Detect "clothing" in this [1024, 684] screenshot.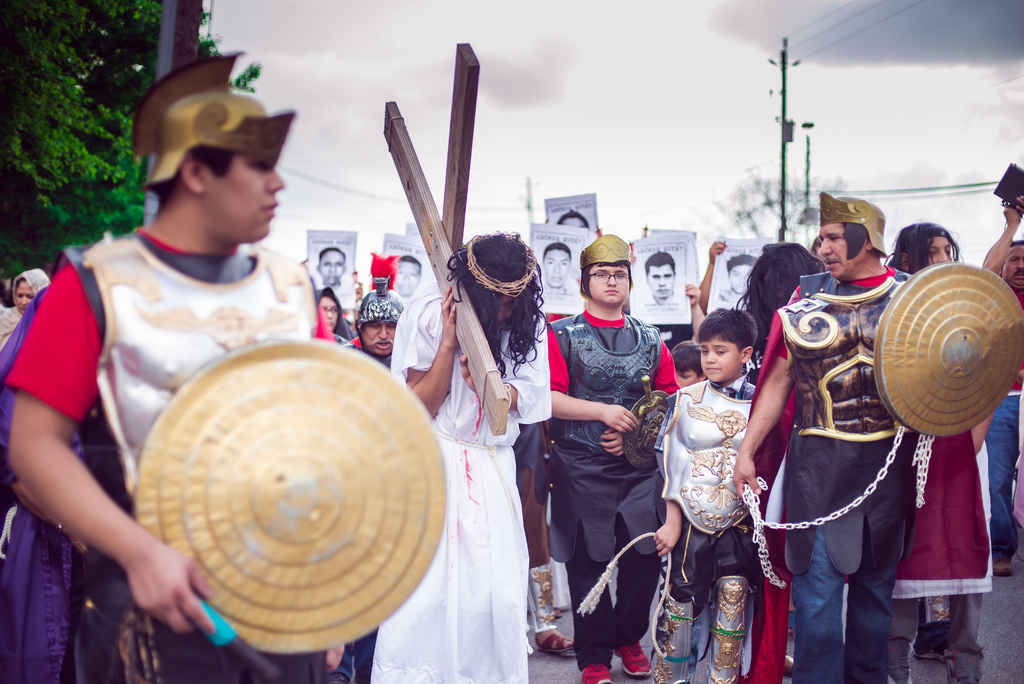
Detection: (x1=513, y1=420, x2=564, y2=635).
